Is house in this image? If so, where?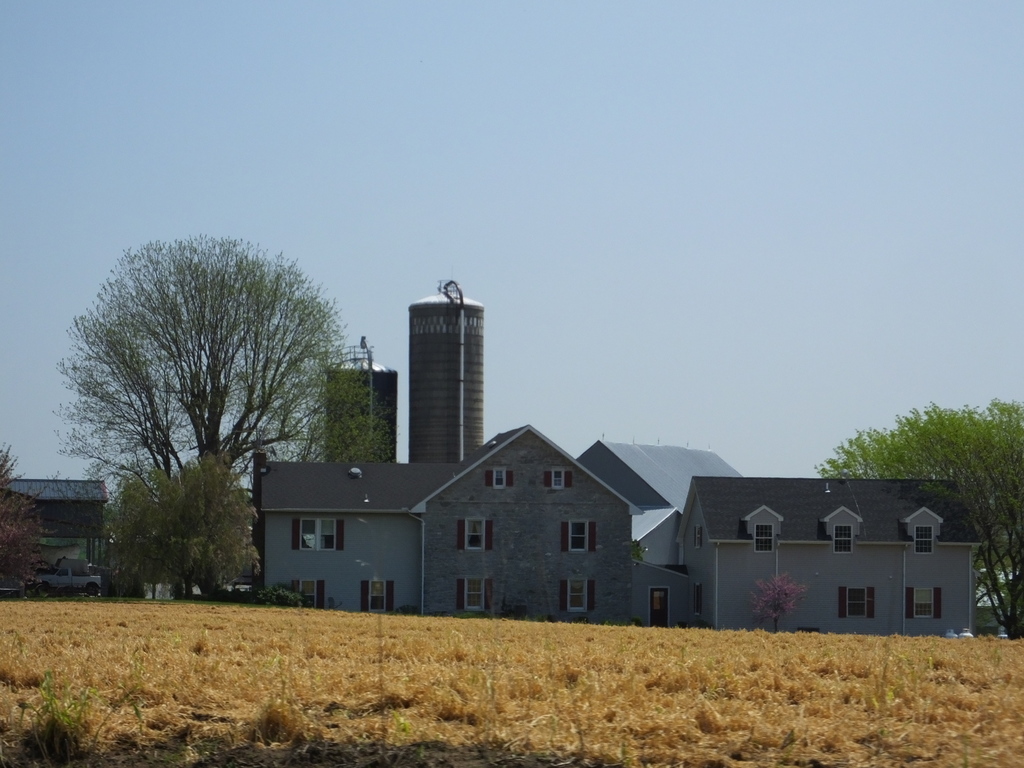
Yes, at 261, 399, 671, 629.
